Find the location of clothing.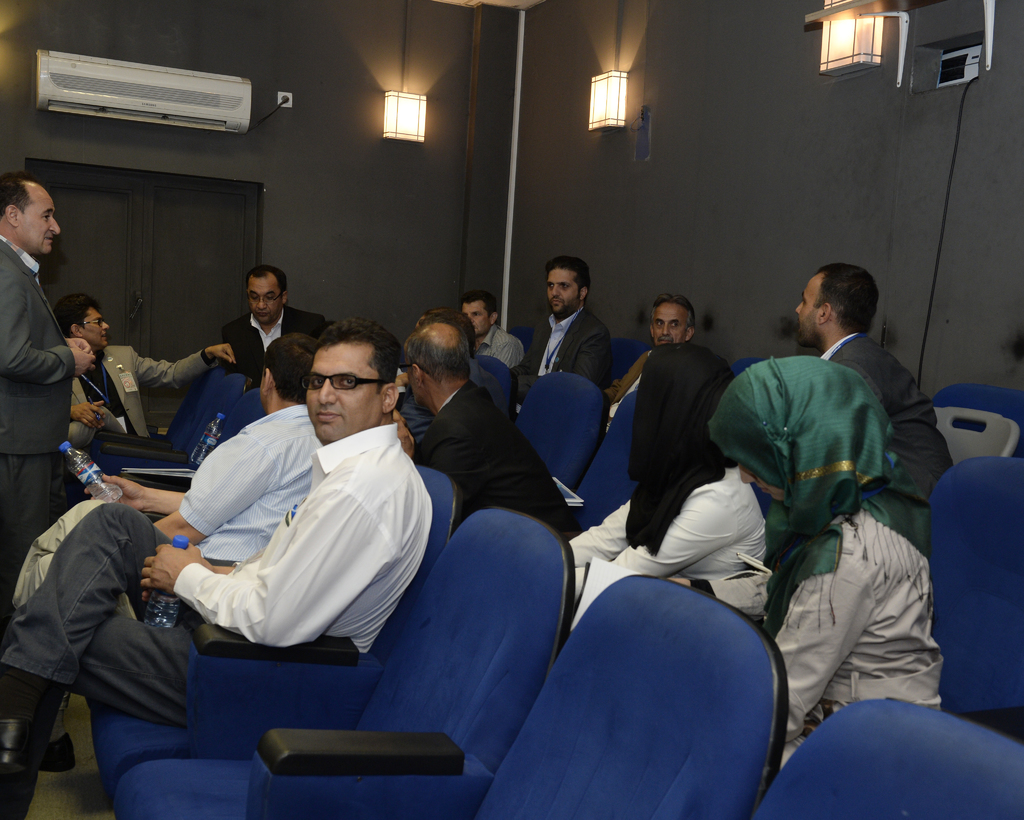
Location: bbox=[515, 302, 614, 387].
